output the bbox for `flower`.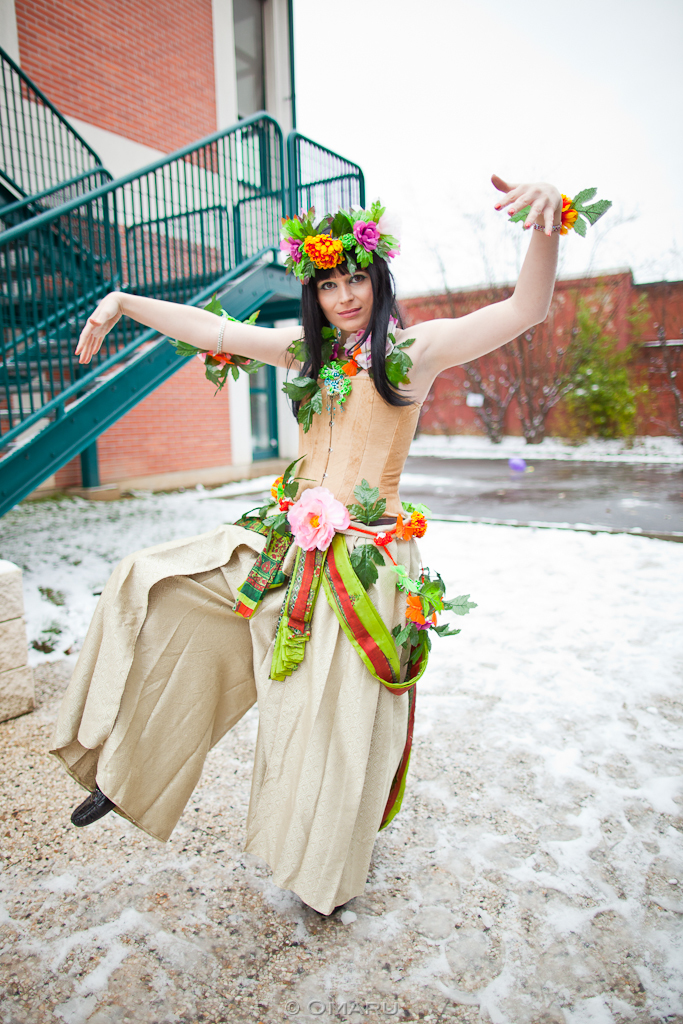
box=[390, 508, 429, 538].
